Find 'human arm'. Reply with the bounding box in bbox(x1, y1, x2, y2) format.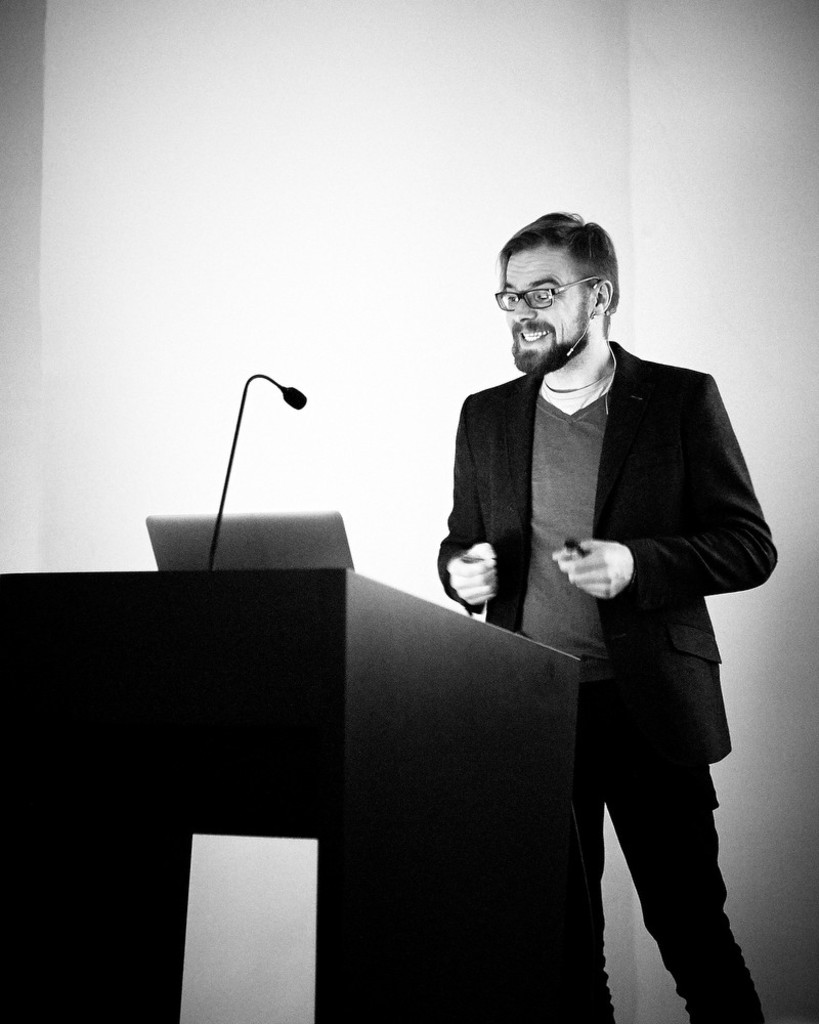
bbox(550, 372, 771, 600).
